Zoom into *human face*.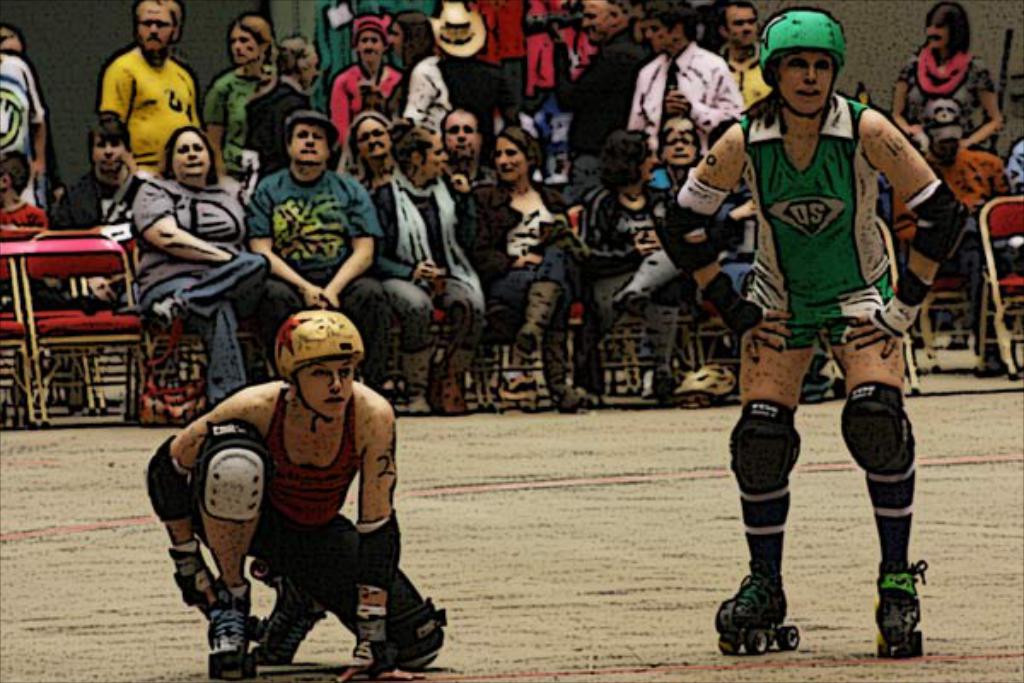
Zoom target: {"x1": 725, "y1": 2, "x2": 759, "y2": 51}.
